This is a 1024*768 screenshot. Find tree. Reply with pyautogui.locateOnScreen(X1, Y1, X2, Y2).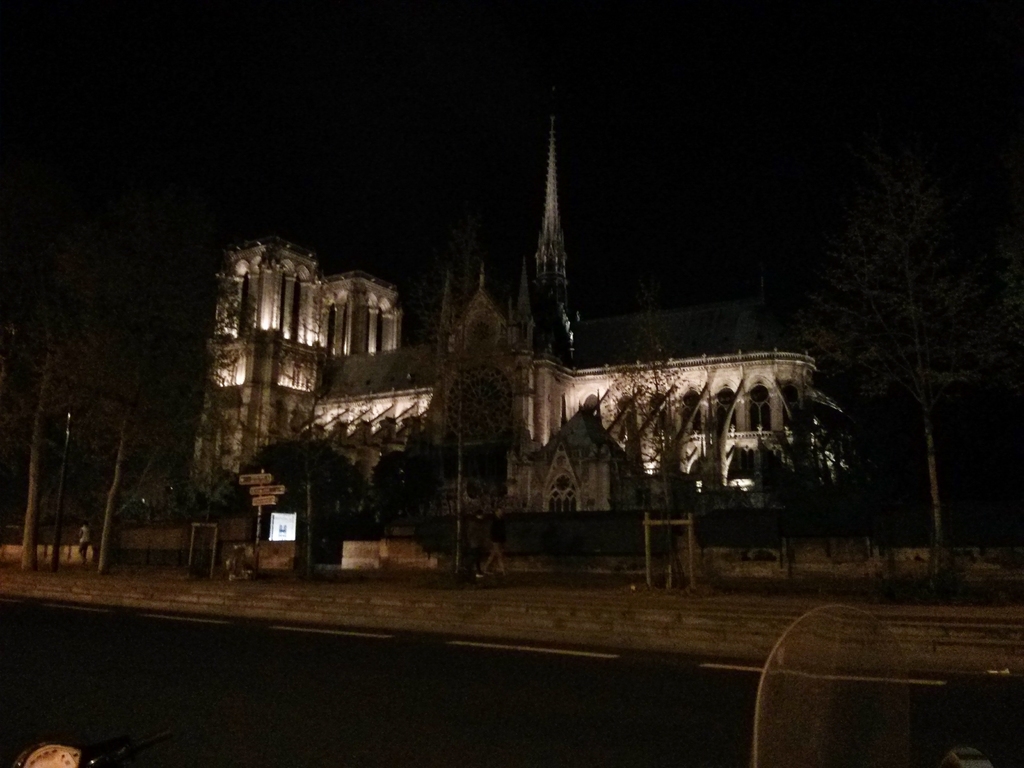
pyautogui.locateOnScreen(255, 434, 366, 529).
